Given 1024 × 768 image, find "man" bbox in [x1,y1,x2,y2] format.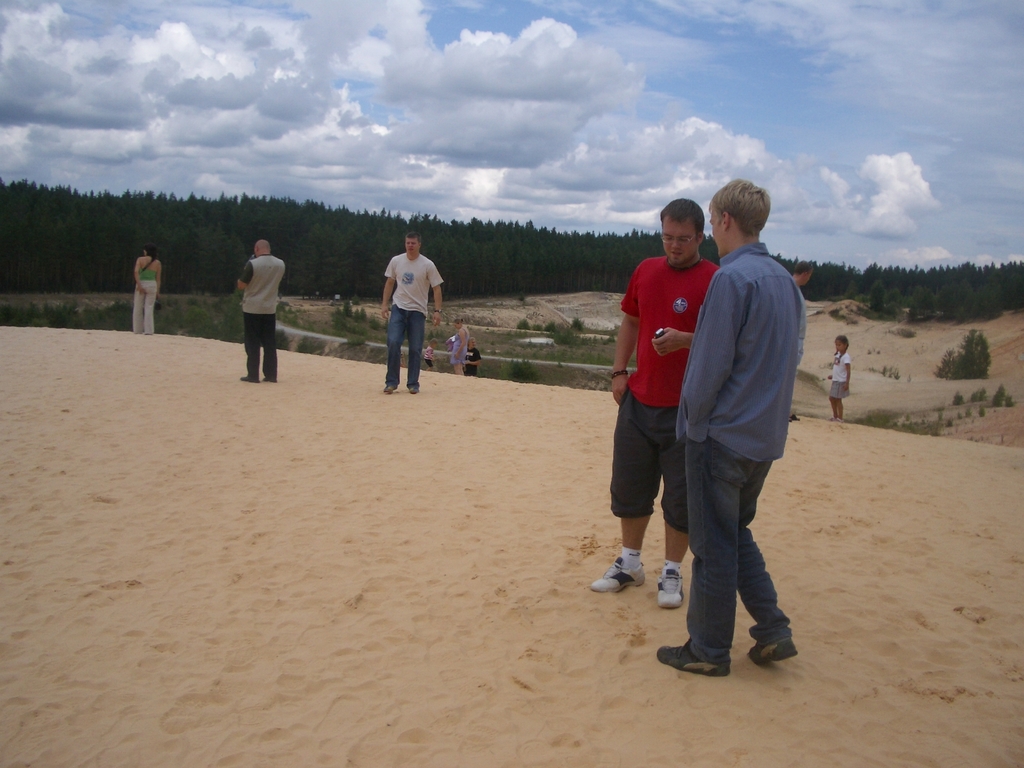
[377,221,448,400].
